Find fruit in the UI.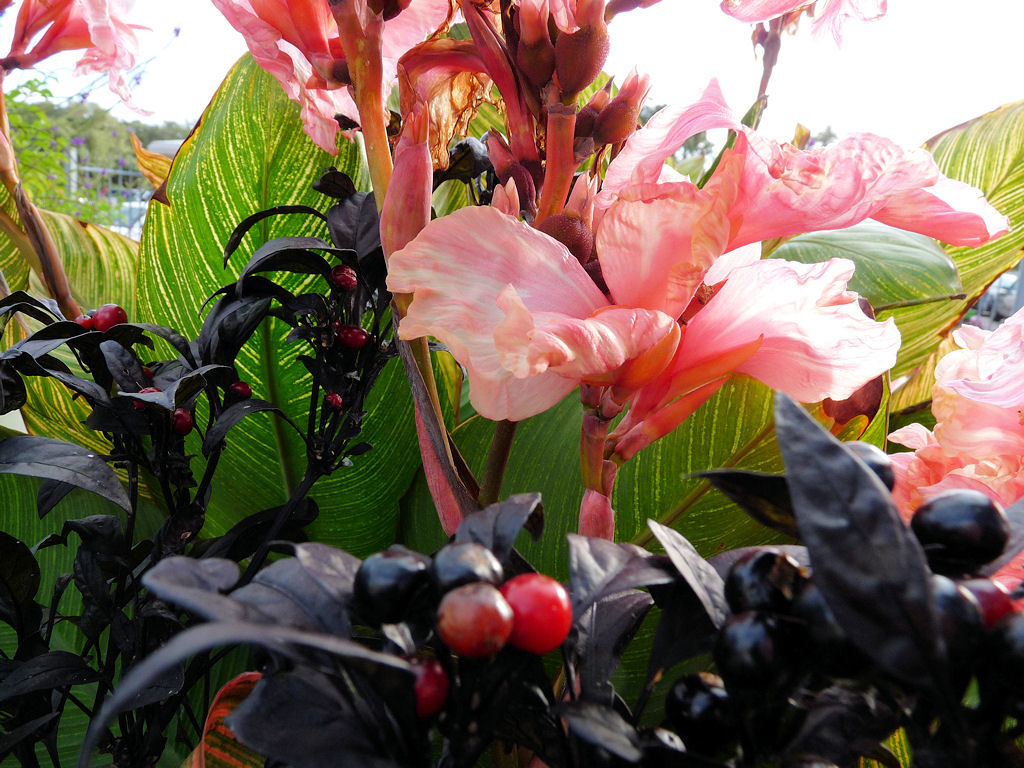
UI element at left=450, top=136, right=489, bottom=173.
